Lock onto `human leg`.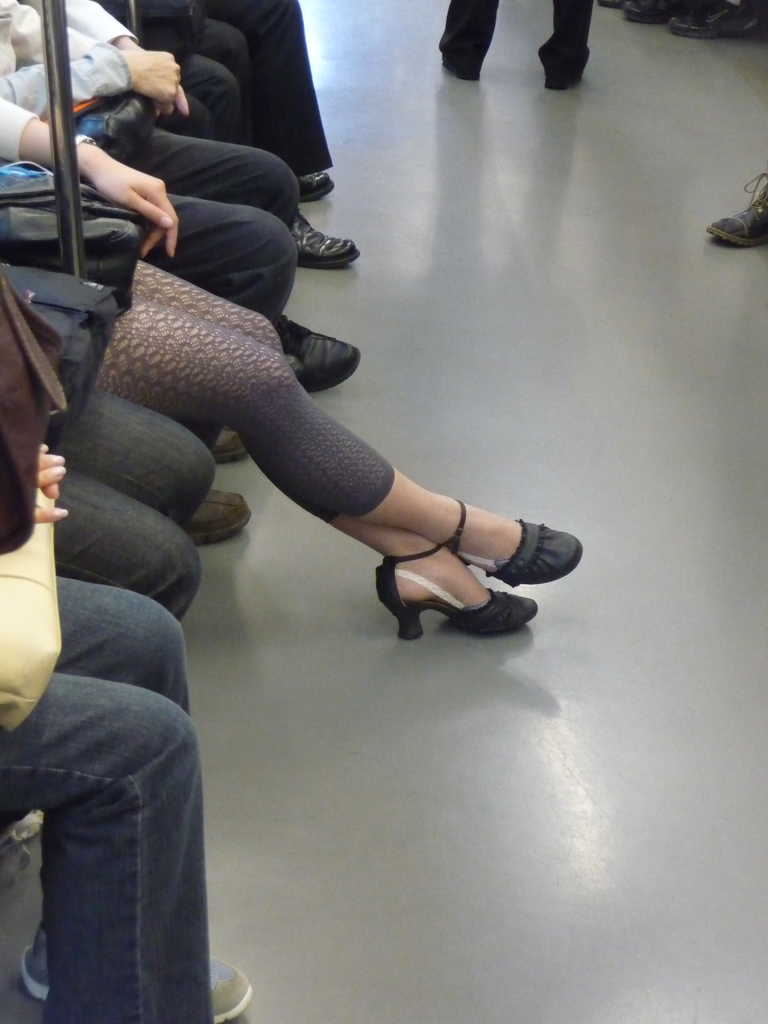
Locked: bbox(56, 576, 193, 721).
